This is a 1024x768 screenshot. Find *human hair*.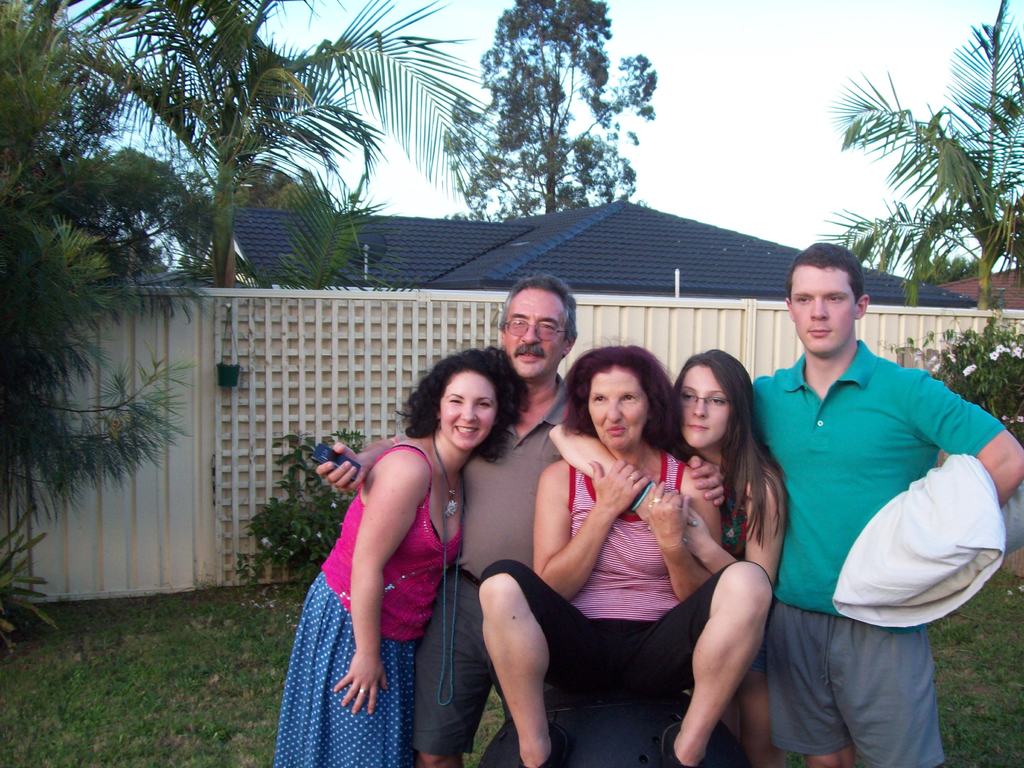
Bounding box: <bbox>784, 241, 868, 305</bbox>.
